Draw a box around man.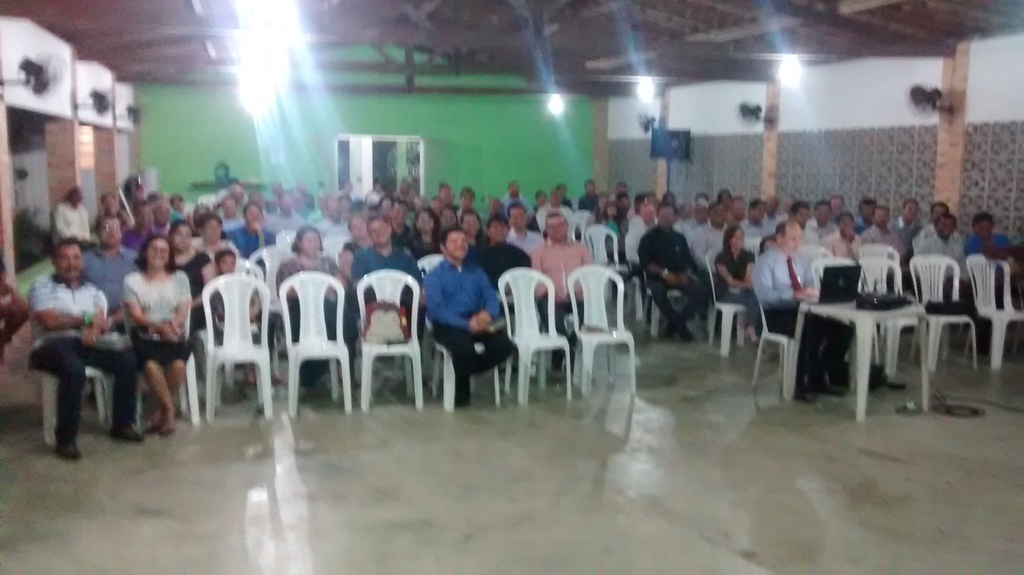
box(317, 193, 349, 241).
